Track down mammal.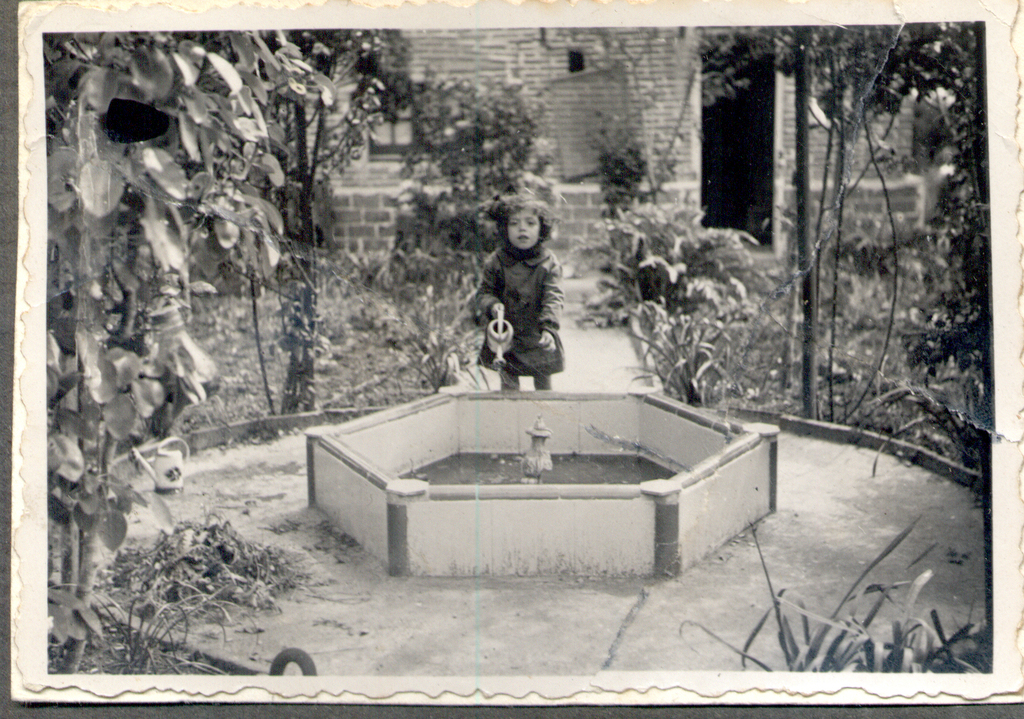
Tracked to crop(458, 194, 588, 385).
